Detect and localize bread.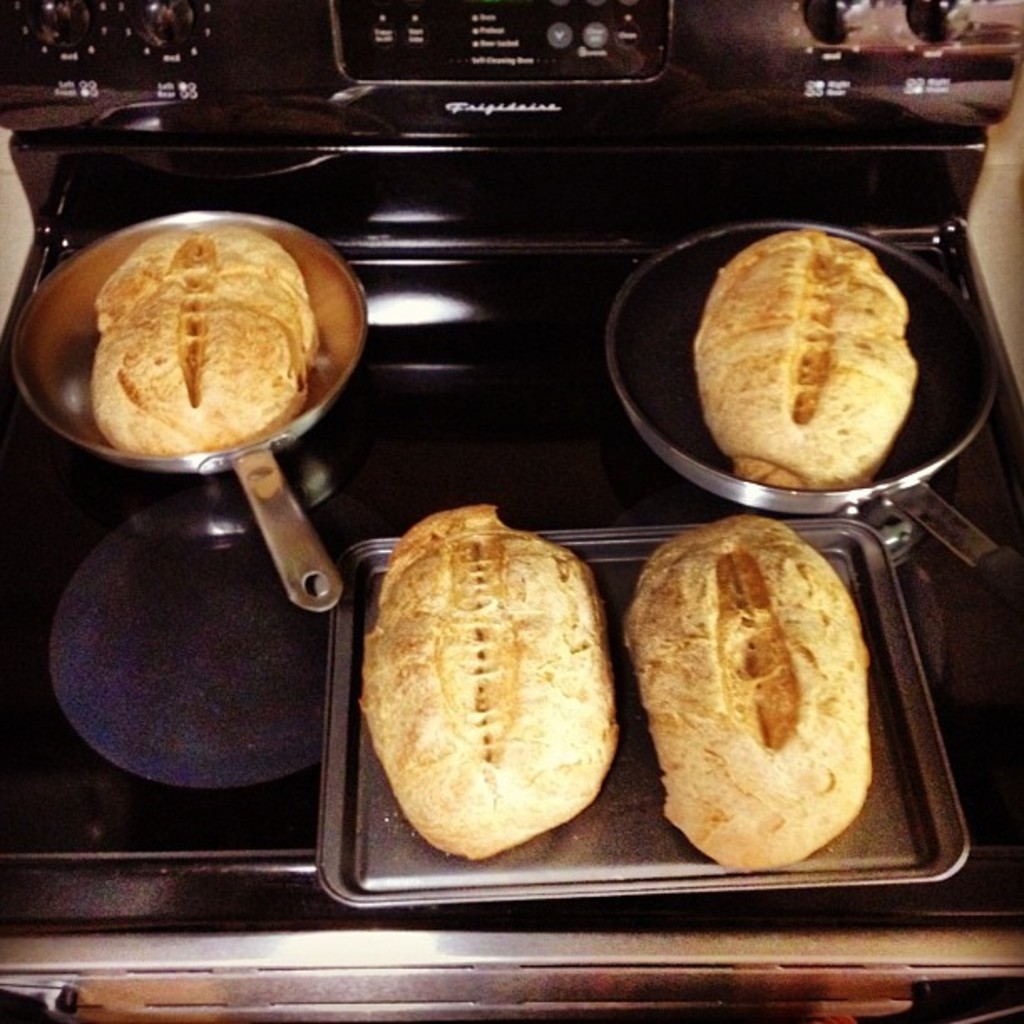
Localized at <bbox>89, 229, 320, 450</bbox>.
